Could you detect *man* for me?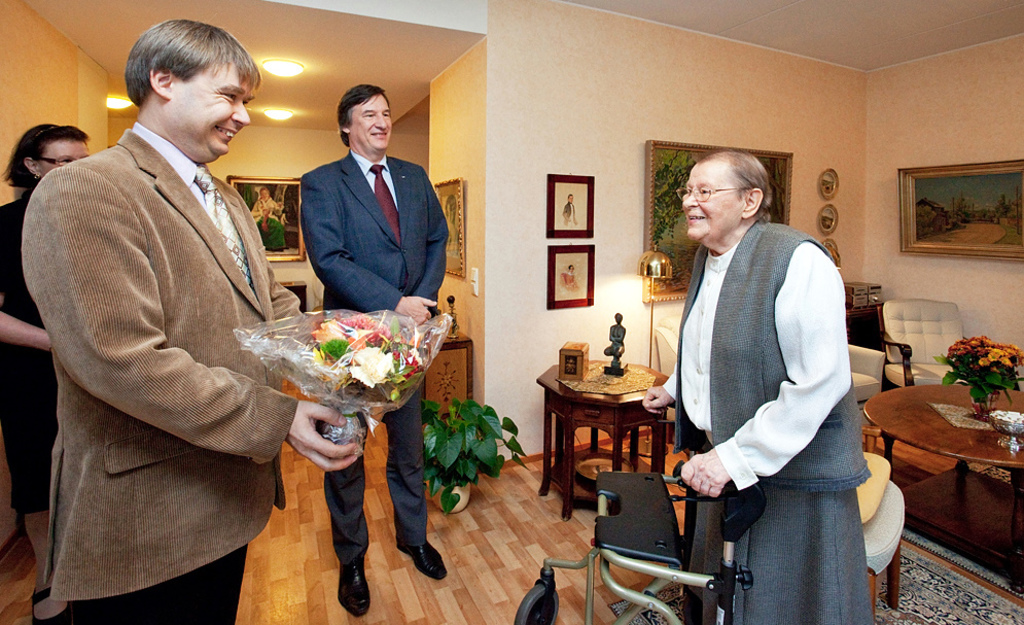
Detection result: {"left": 296, "top": 80, "right": 454, "bottom": 618}.
